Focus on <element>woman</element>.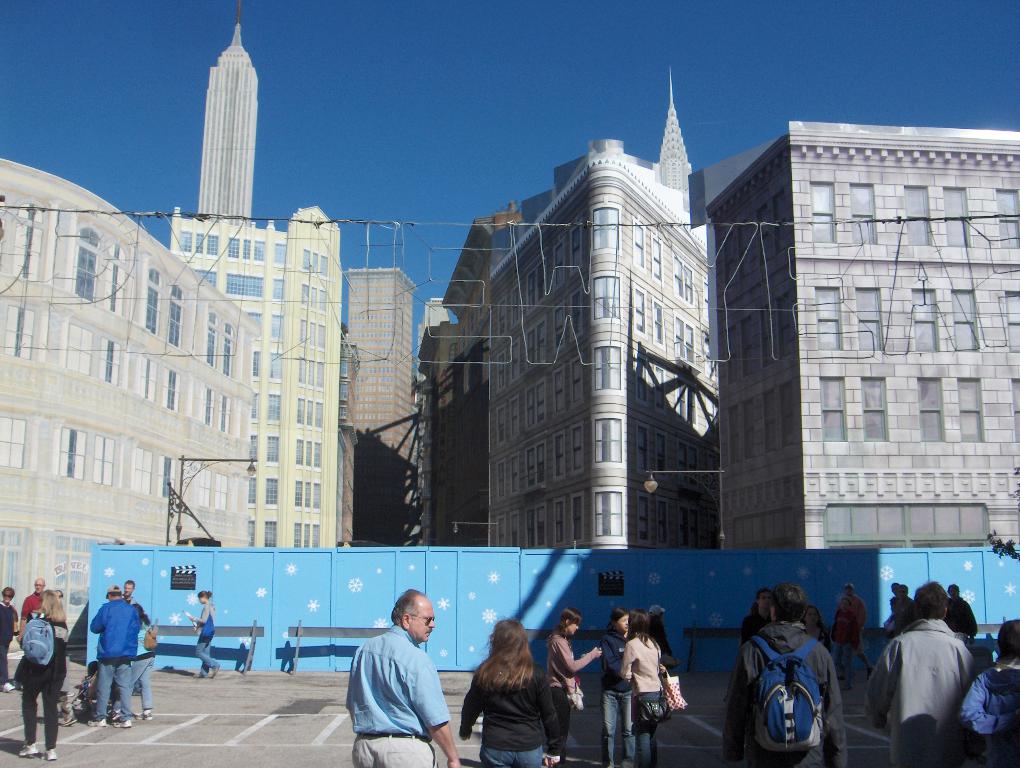
Focused at 15:582:73:763.
